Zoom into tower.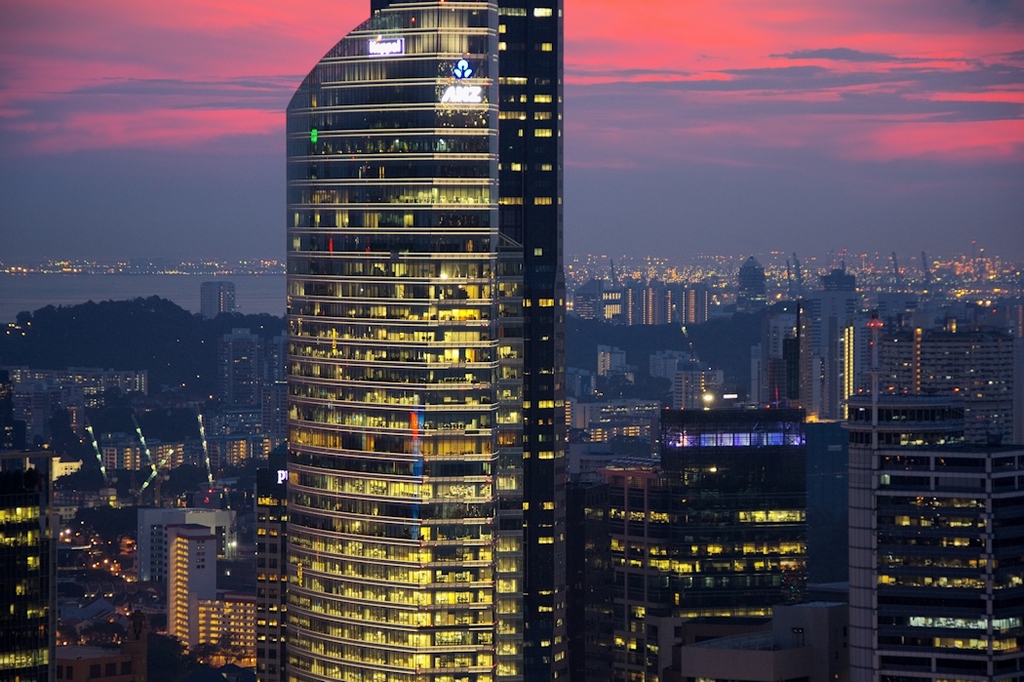
Zoom target: l=619, t=280, r=712, b=318.
